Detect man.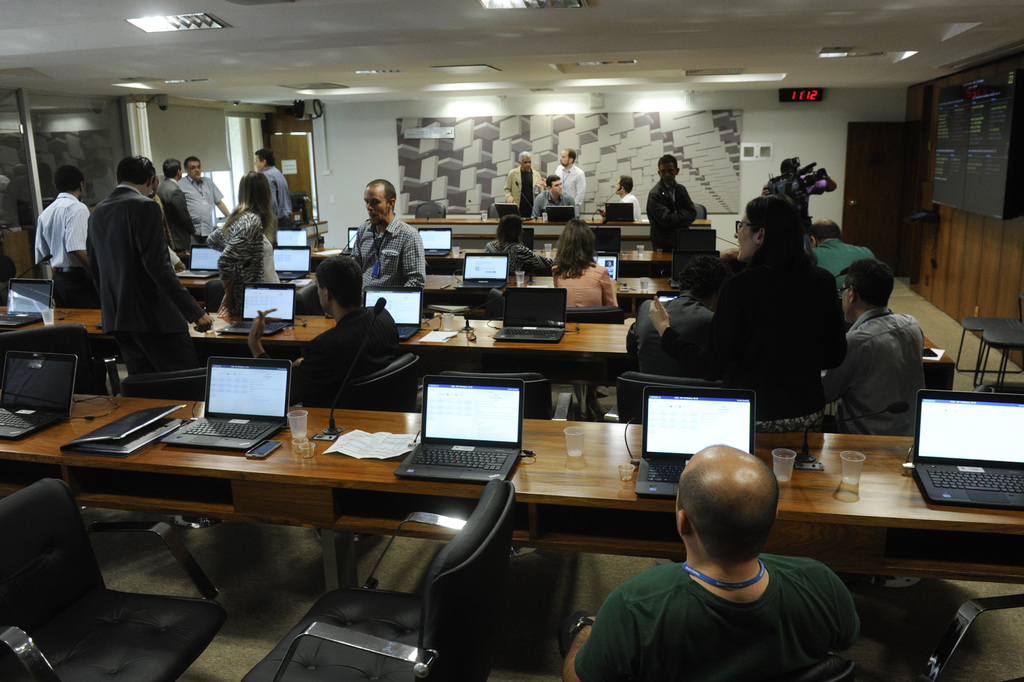
Detected at x1=177 y1=158 x2=233 y2=247.
